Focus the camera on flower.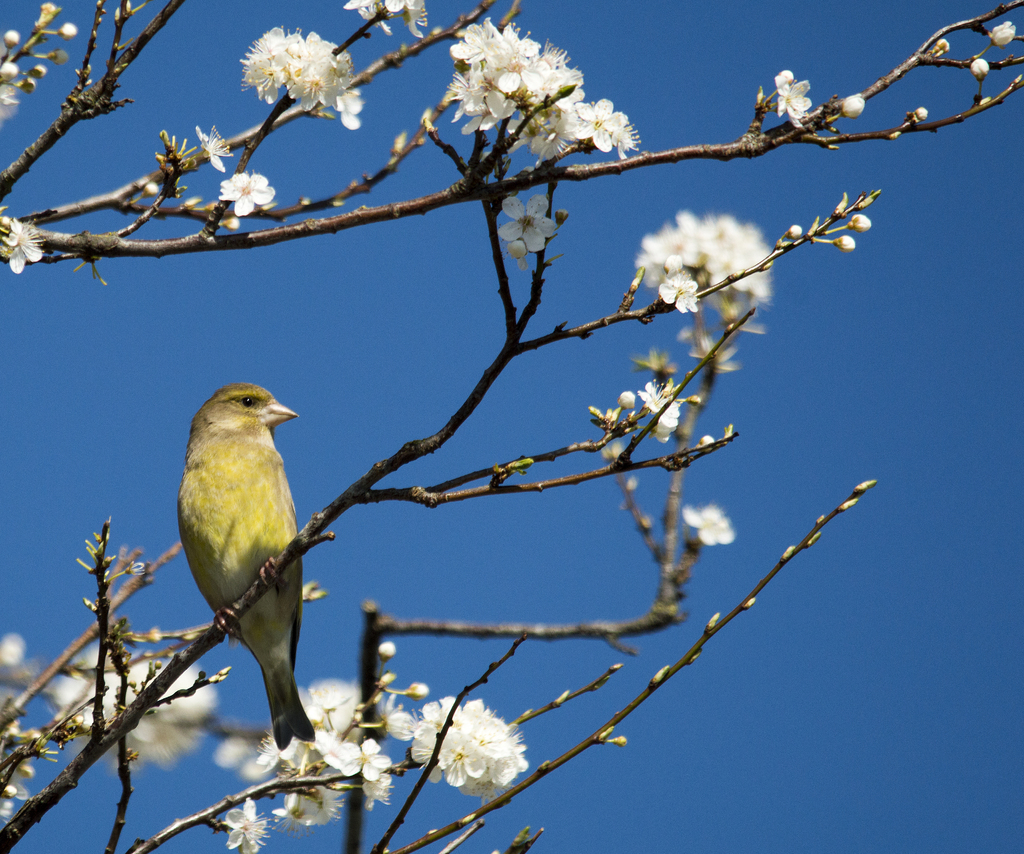
Focus region: x1=216 y1=793 x2=268 y2=853.
